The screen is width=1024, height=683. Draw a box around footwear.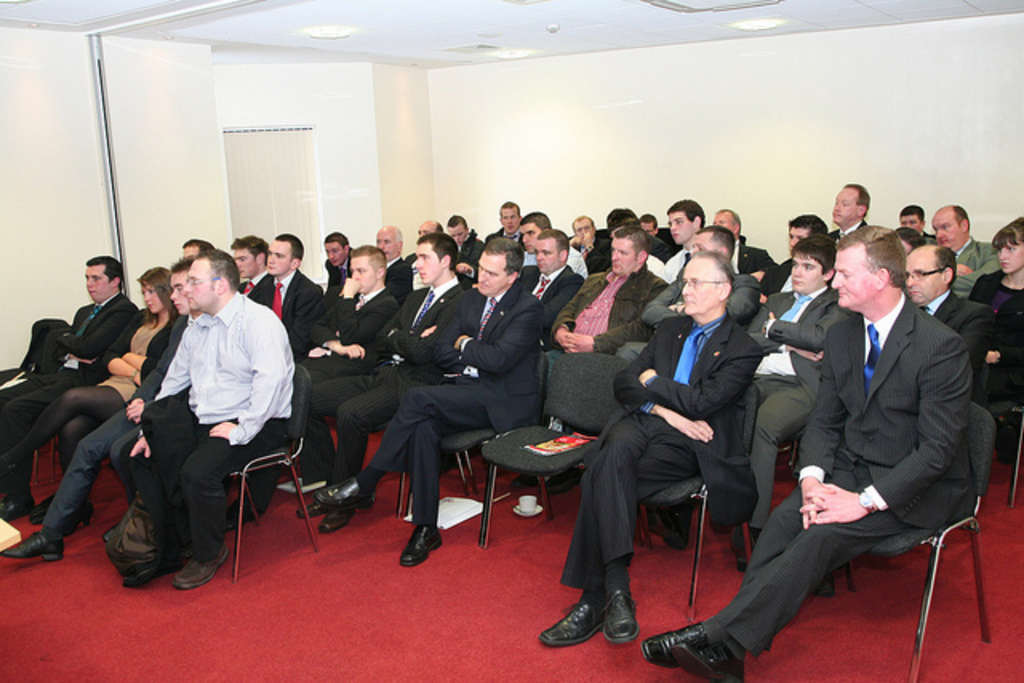
box(509, 475, 539, 499).
